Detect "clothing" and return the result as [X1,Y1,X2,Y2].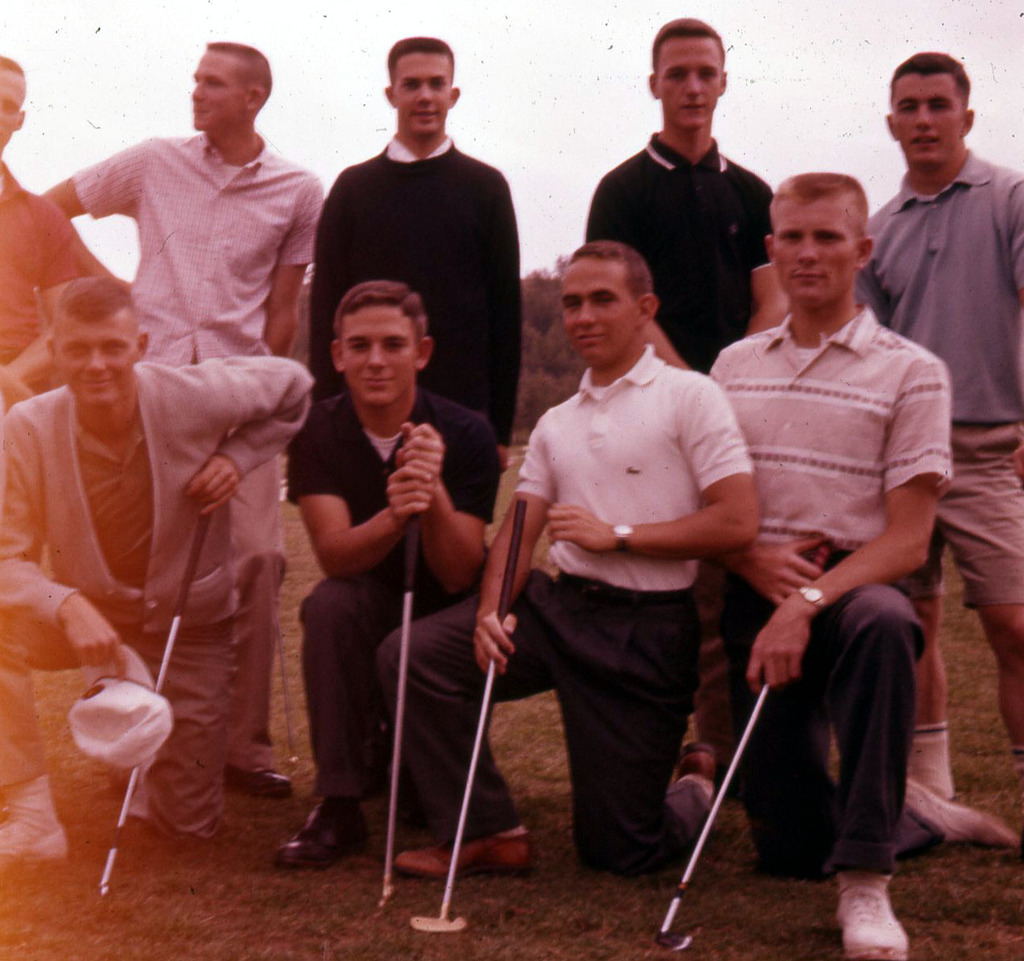
[376,344,757,874].
